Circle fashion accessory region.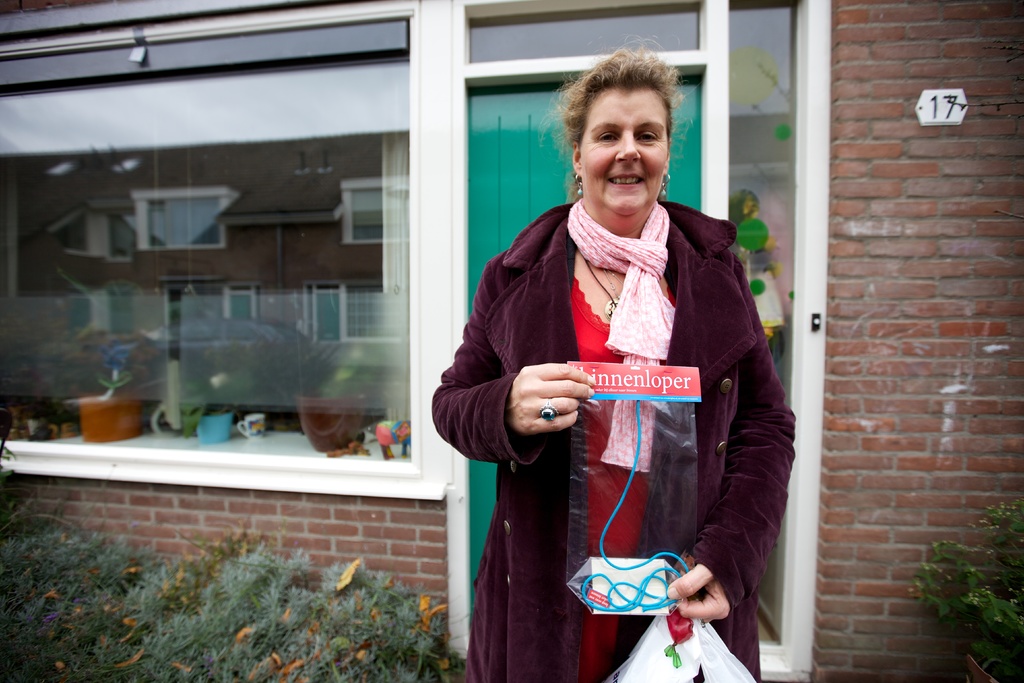
Region: Rect(571, 174, 584, 192).
